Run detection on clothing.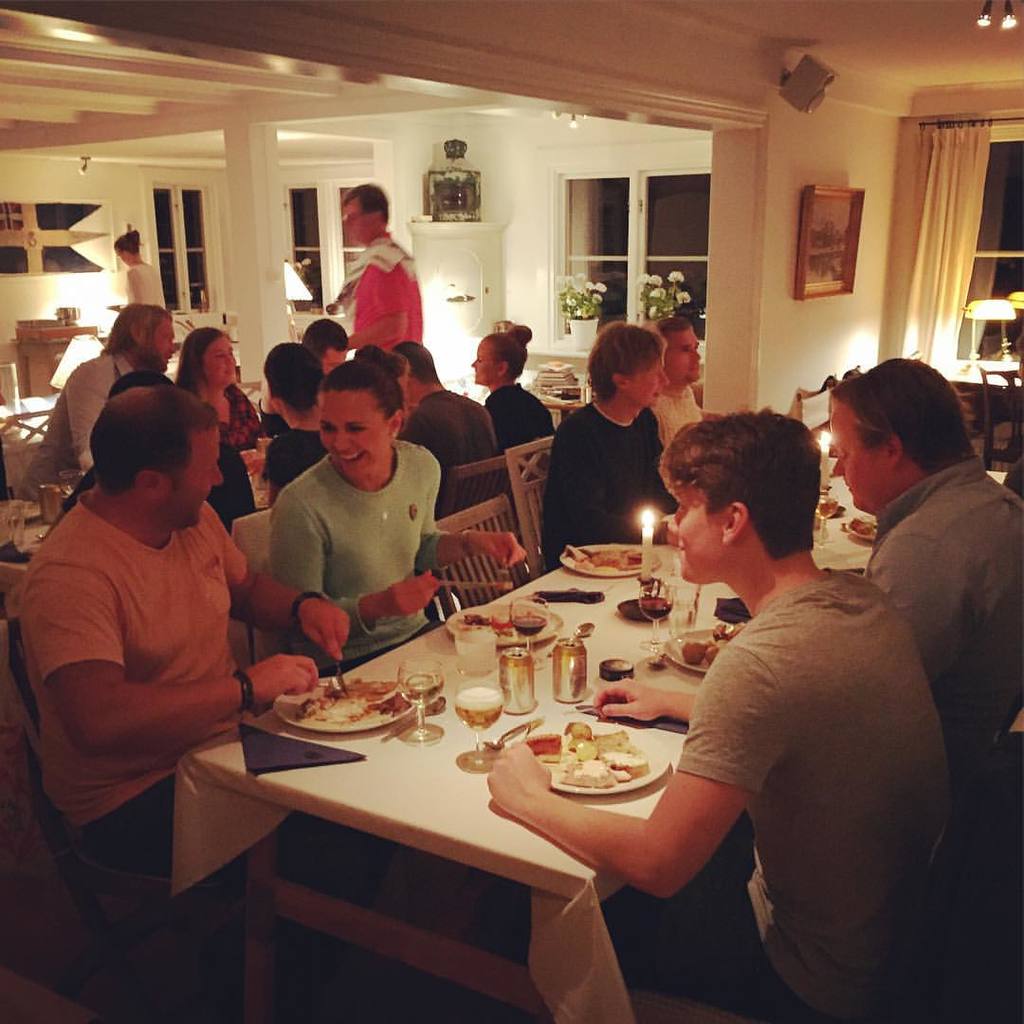
Result: box(861, 457, 1023, 745).
